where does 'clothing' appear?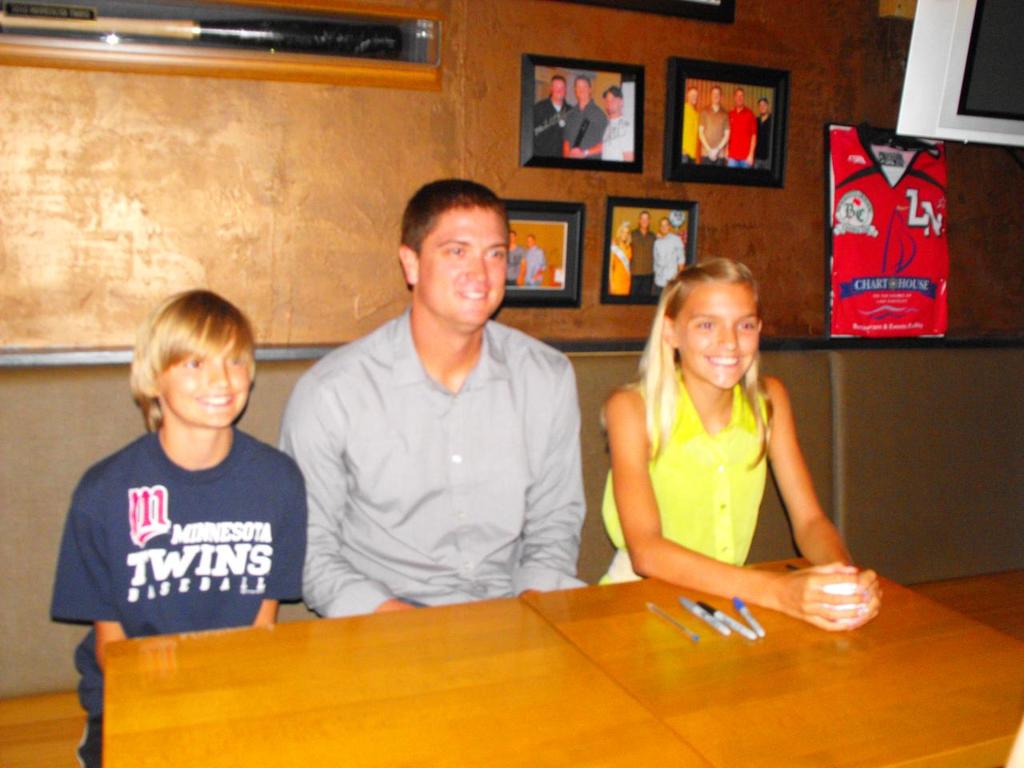
Appears at <region>52, 426, 303, 767</region>.
